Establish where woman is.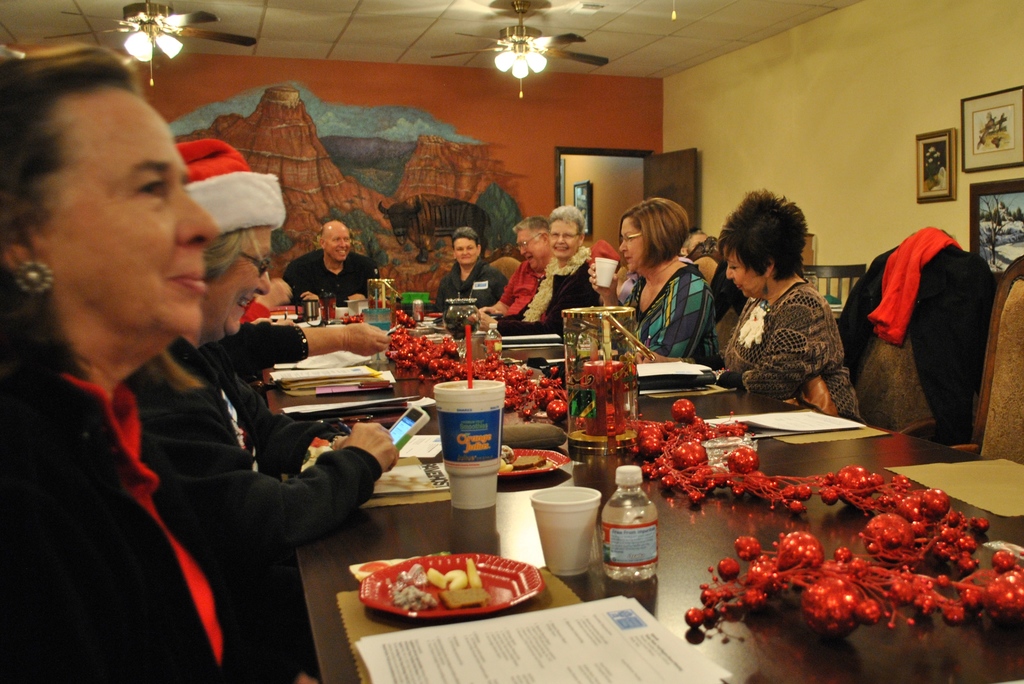
Established at crop(436, 227, 509, 302).
